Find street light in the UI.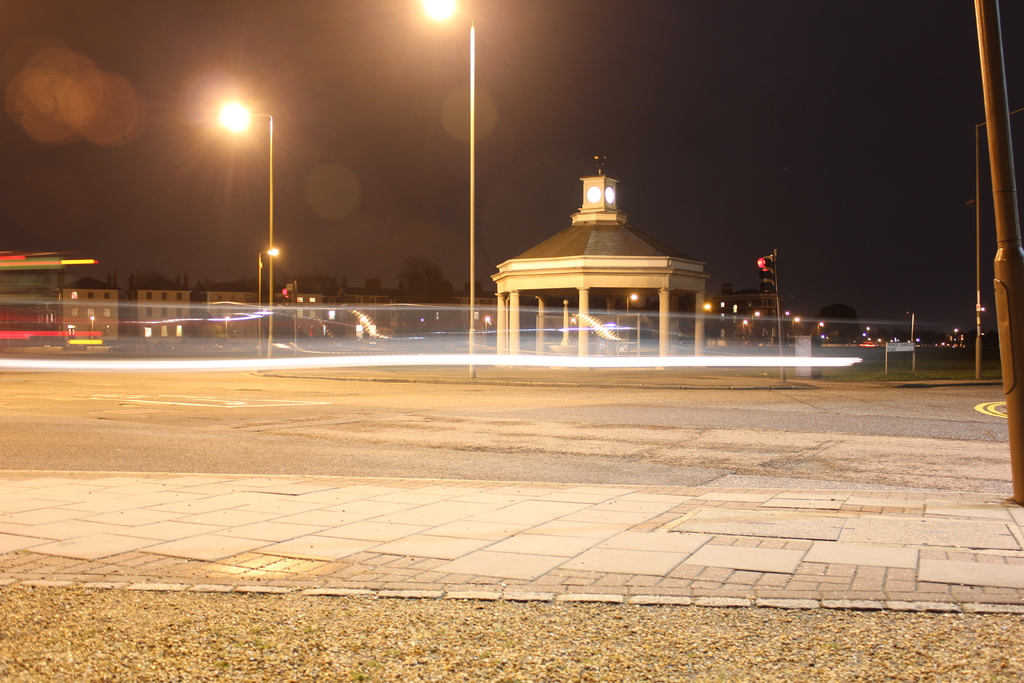
UI element at x1=188, y1=66, x2=291, y2=338.
